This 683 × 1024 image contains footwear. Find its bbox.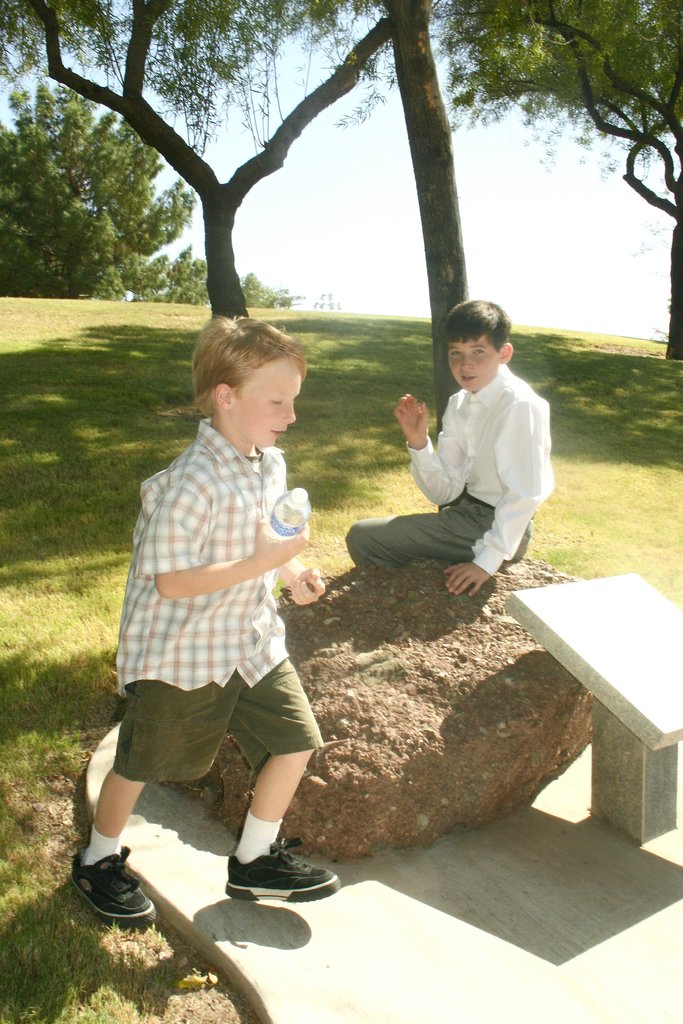
(x1=225, y1=832, x2=341, y2=909).
